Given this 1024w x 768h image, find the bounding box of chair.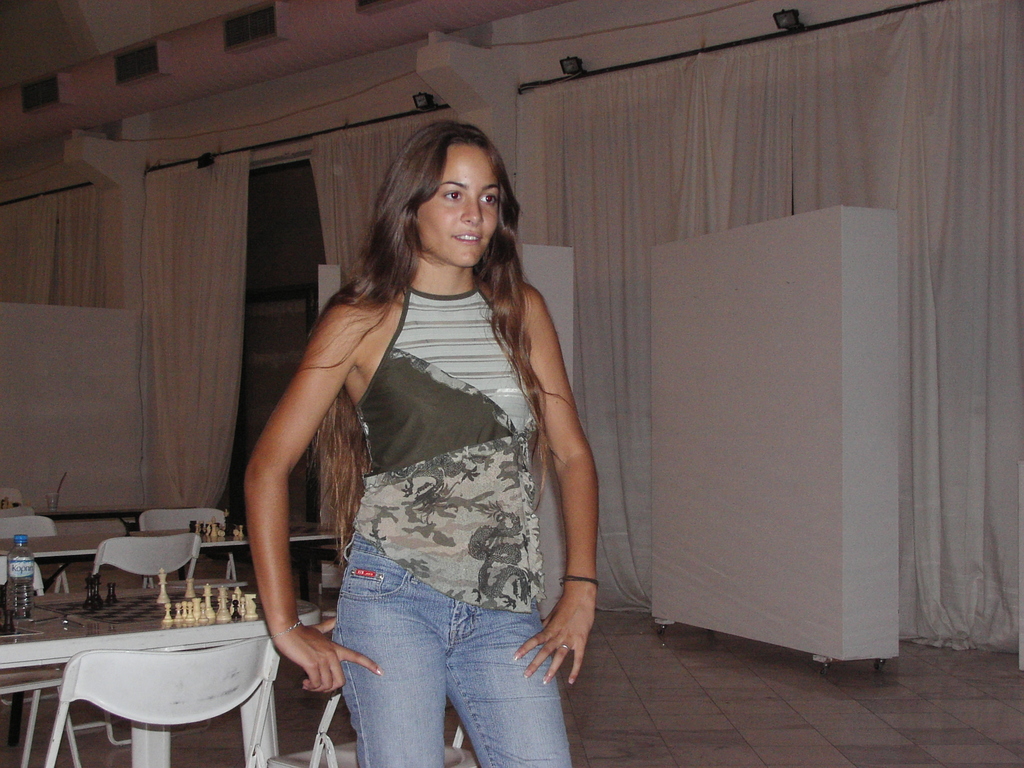
{"x1": 32, "y1": 641, "x2": 282, "y2": 767}.
